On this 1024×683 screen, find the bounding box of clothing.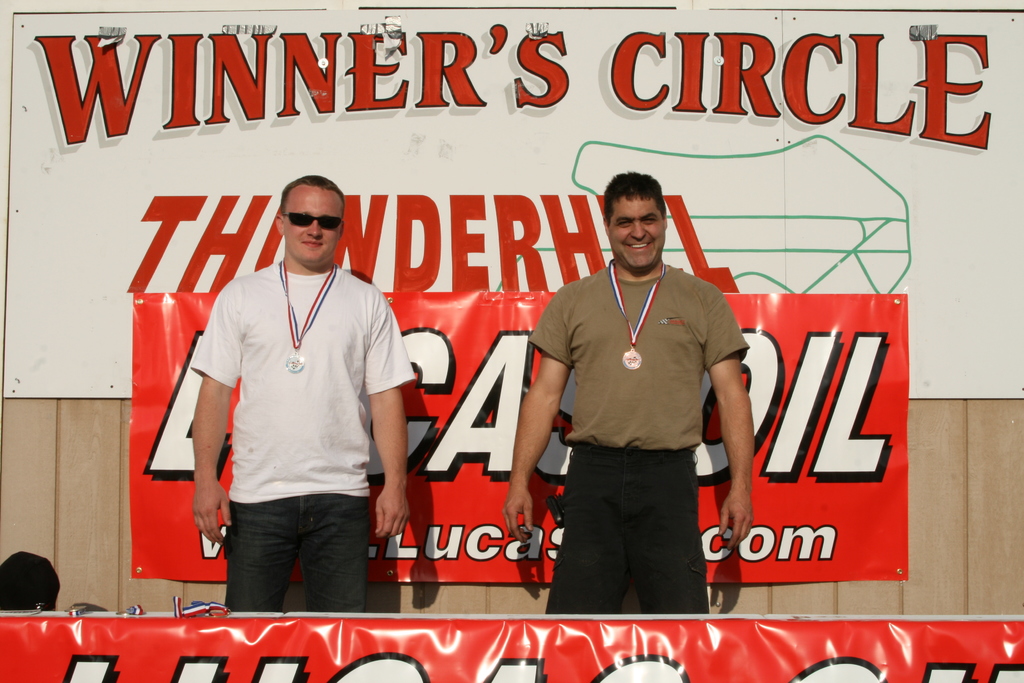
Bounding box: locate(223, 497, 364, 613).
